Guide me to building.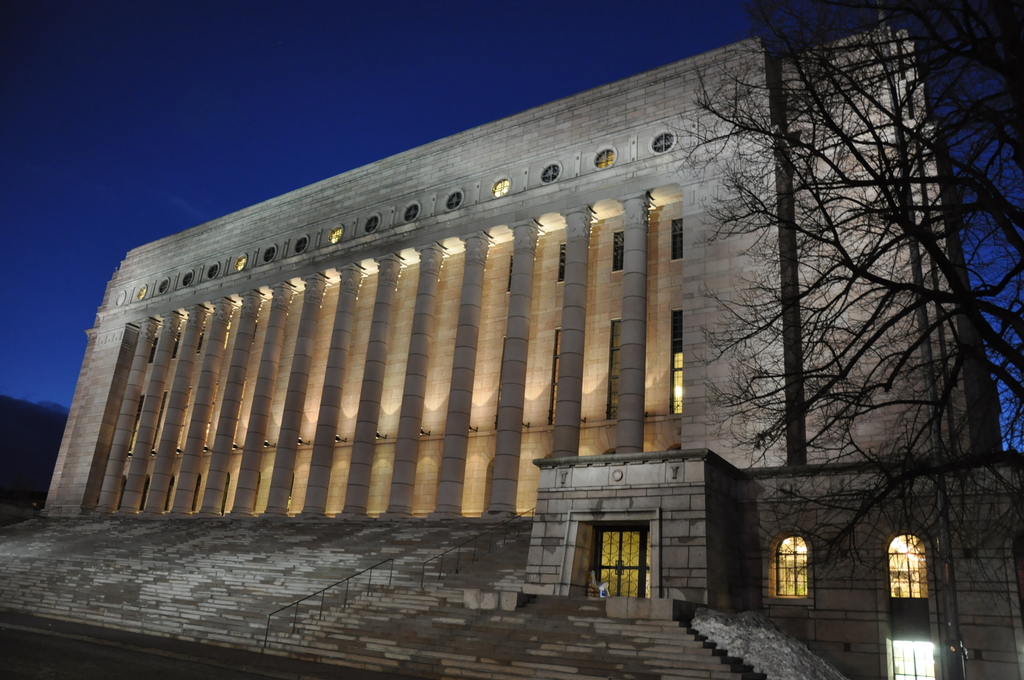
Guidance: bbox=[30, 26, 1023, 679].
